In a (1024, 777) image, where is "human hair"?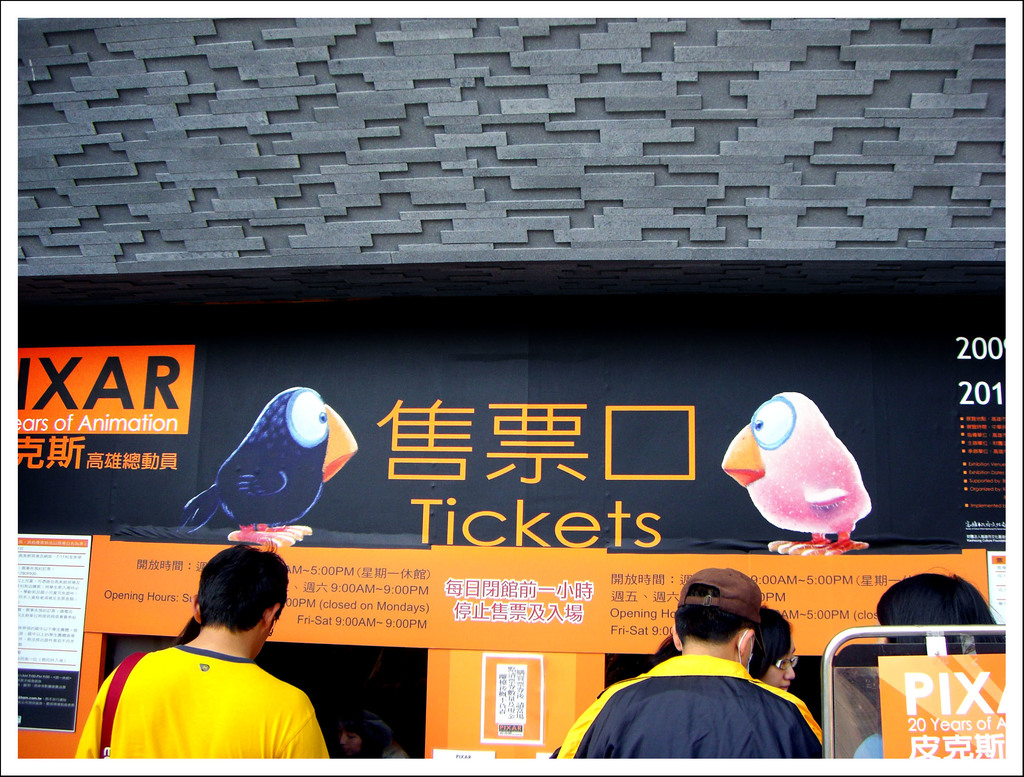
171, 614, 205, 650.
